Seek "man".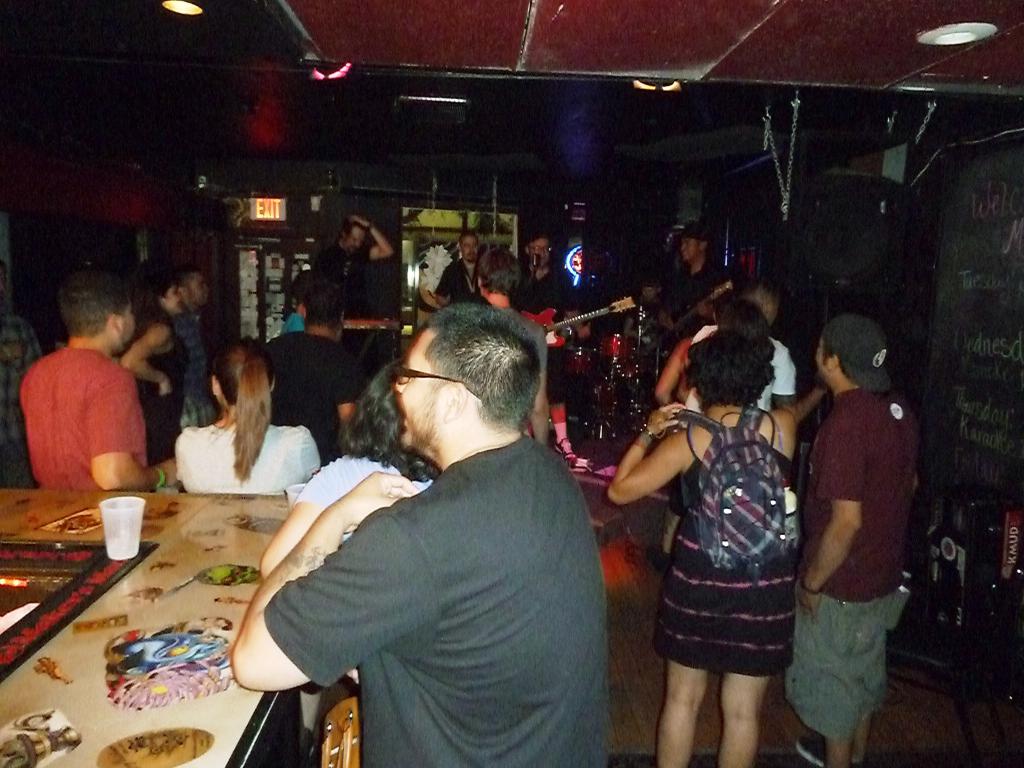
left=635, top=225, right=724, bottom=340.
